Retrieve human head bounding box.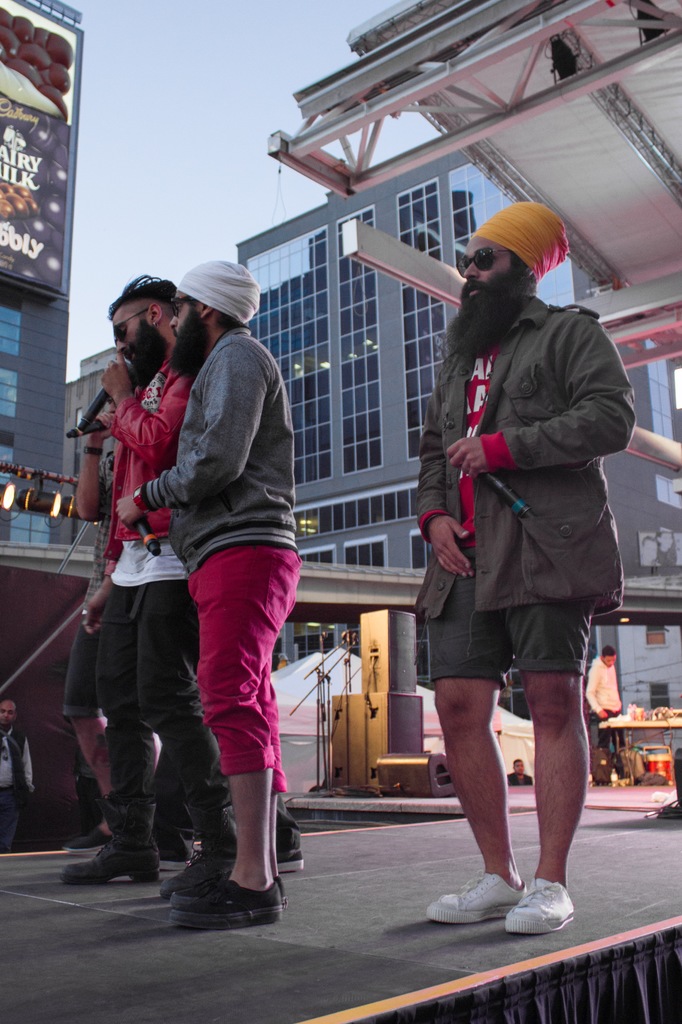
Bounding box: <bbox>167, 261, 257, 364</bbox>.
